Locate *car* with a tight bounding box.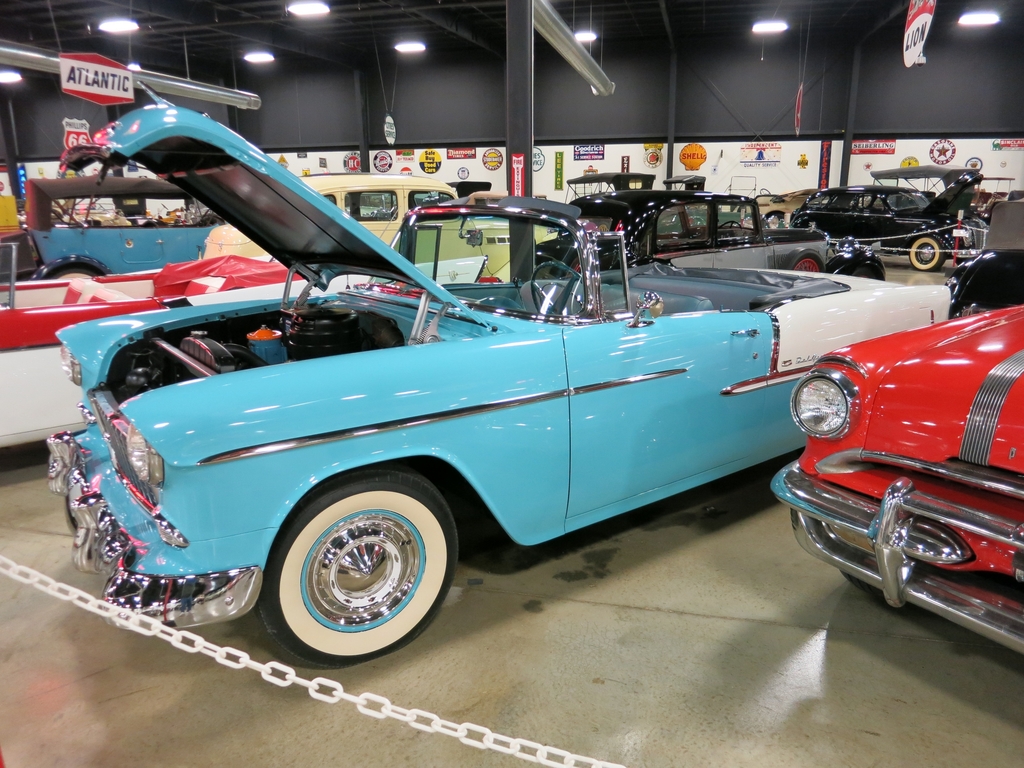
box(534, 188, 886, 282).
